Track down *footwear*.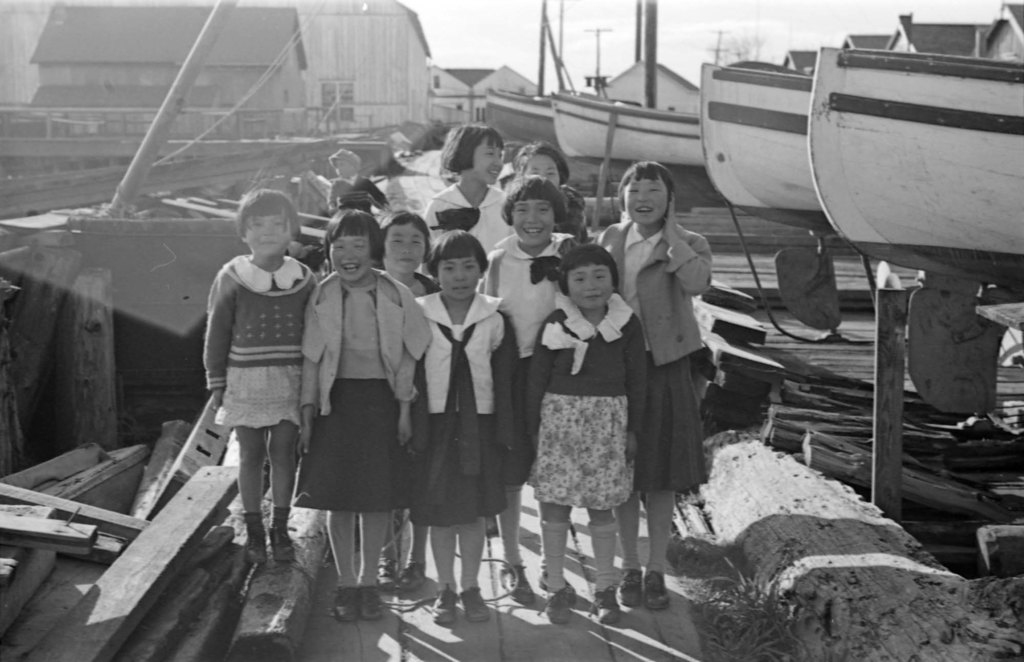
Tracked to [left=586, top=582, right=623, bottom=622].
